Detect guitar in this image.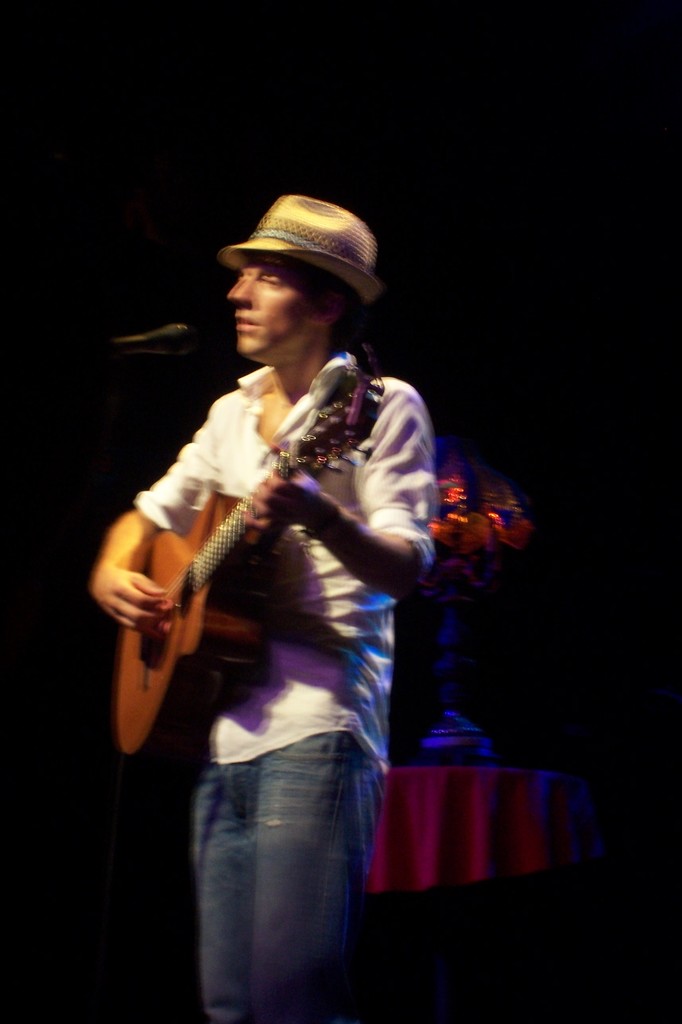
Detection: rect(115, 352, 399, 762).
